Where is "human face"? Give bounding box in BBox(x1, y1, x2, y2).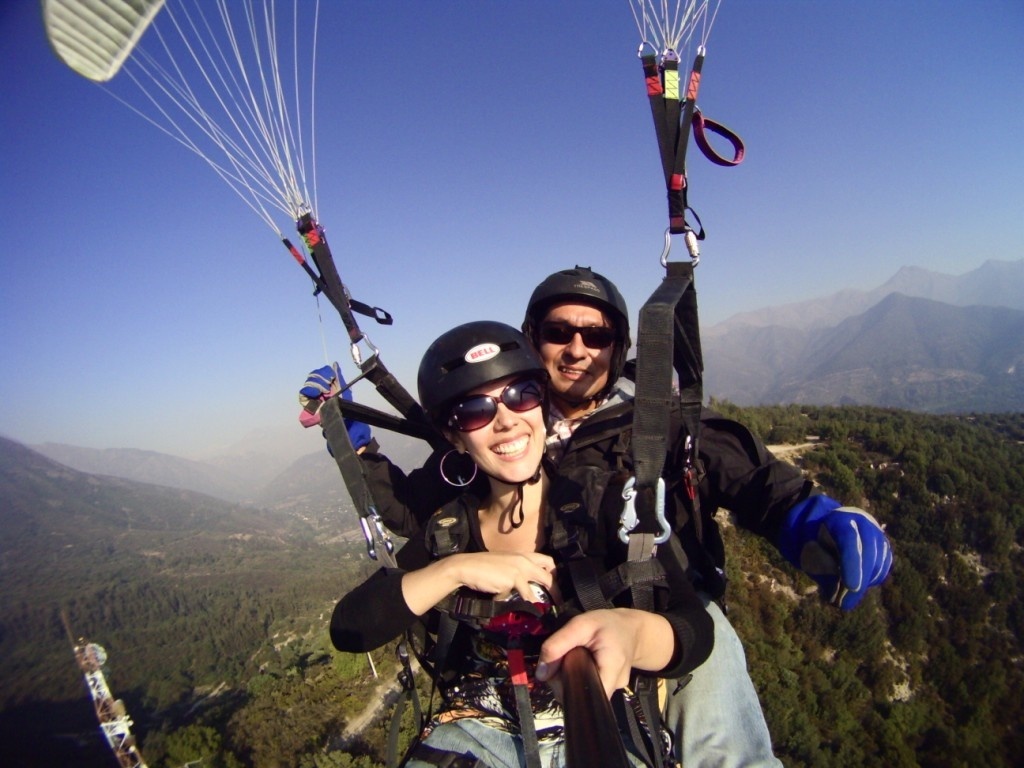
BBox(536, 303, 611, 397).
